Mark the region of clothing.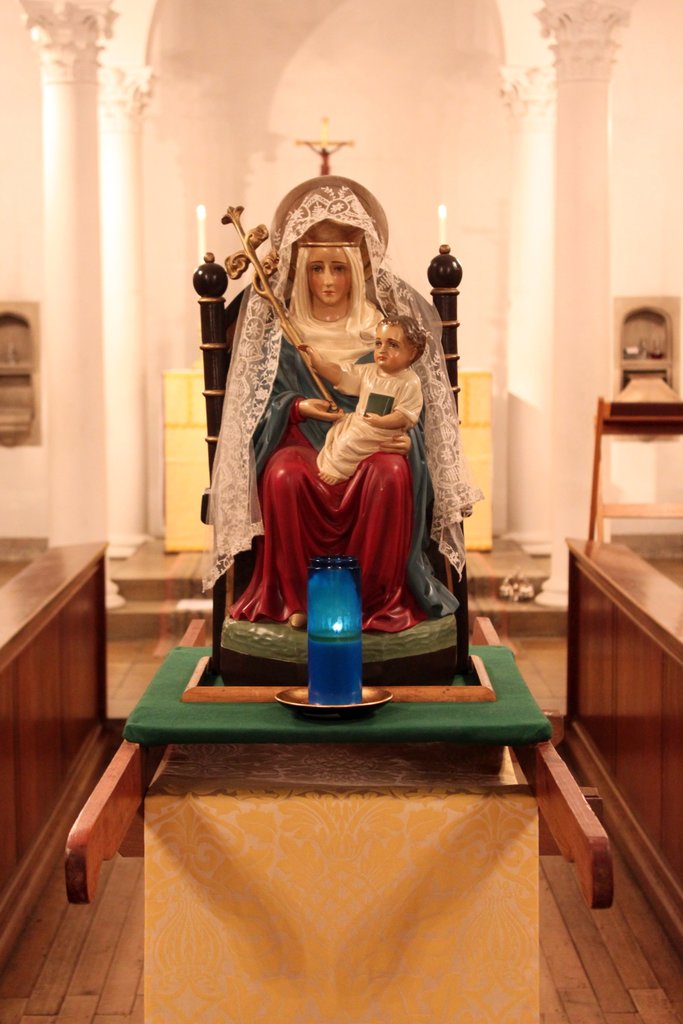
Region: BBox(311, 347, 434, 482).
